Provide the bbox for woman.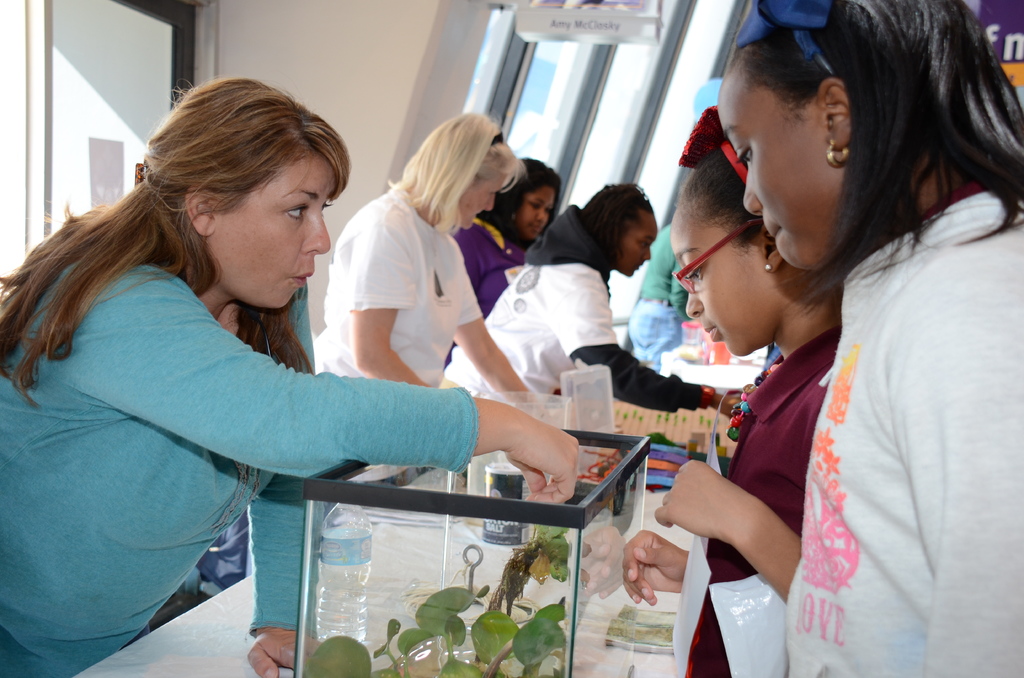
rect(618, 115, 867, 677).
